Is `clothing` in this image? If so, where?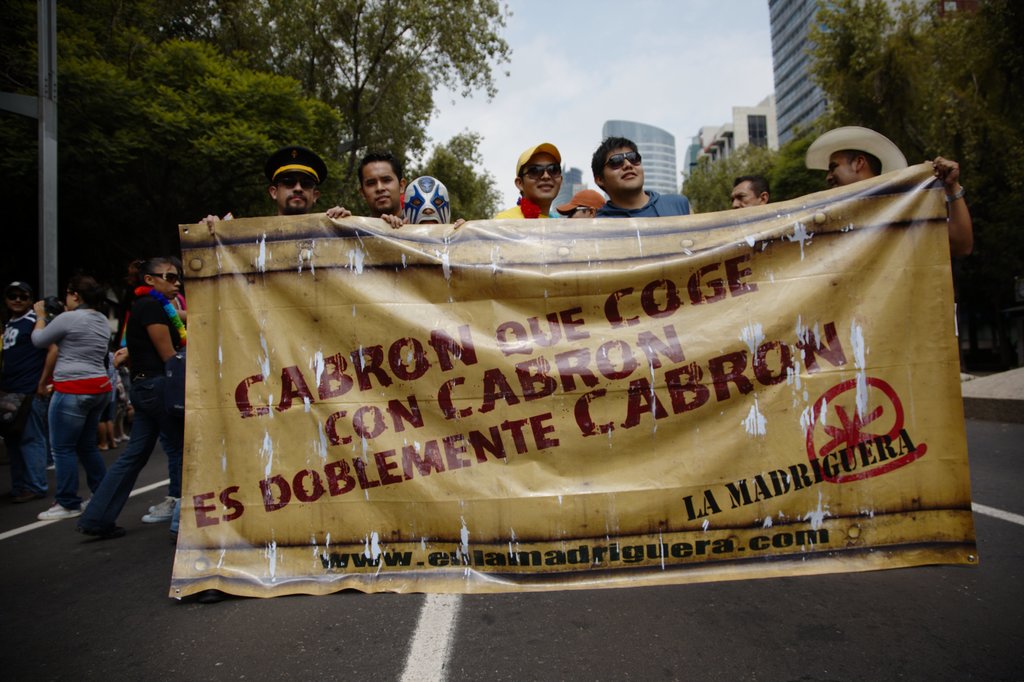
Yes, at pyautogui.locateOnScreen(598, 199, 696, 230).
